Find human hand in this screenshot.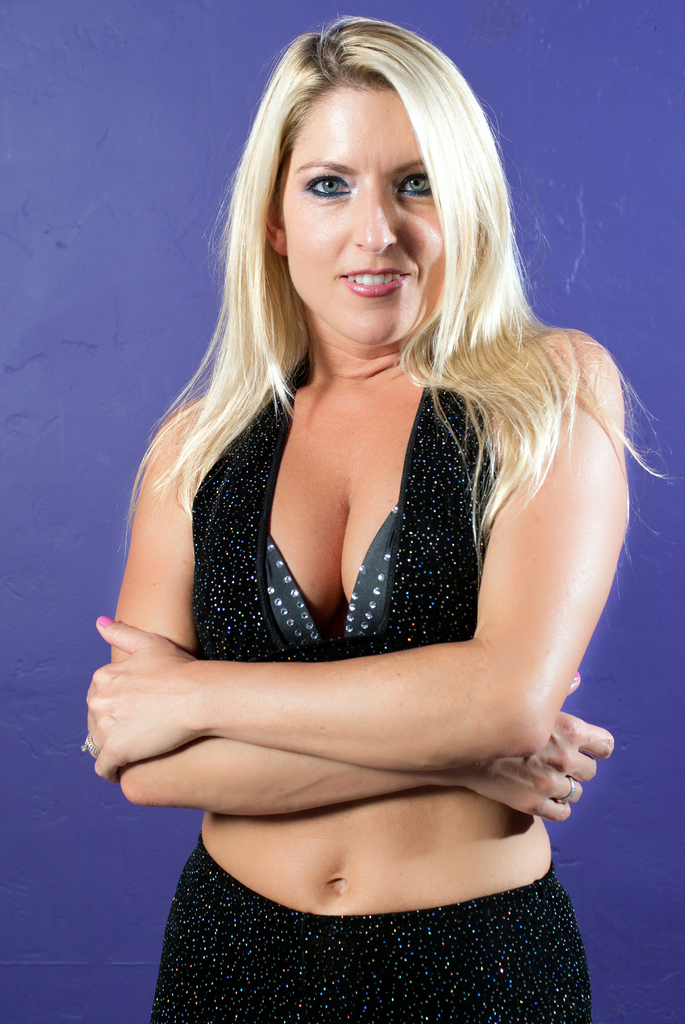
The bounding box for human hand is rect(75, 611, 193, 783).
